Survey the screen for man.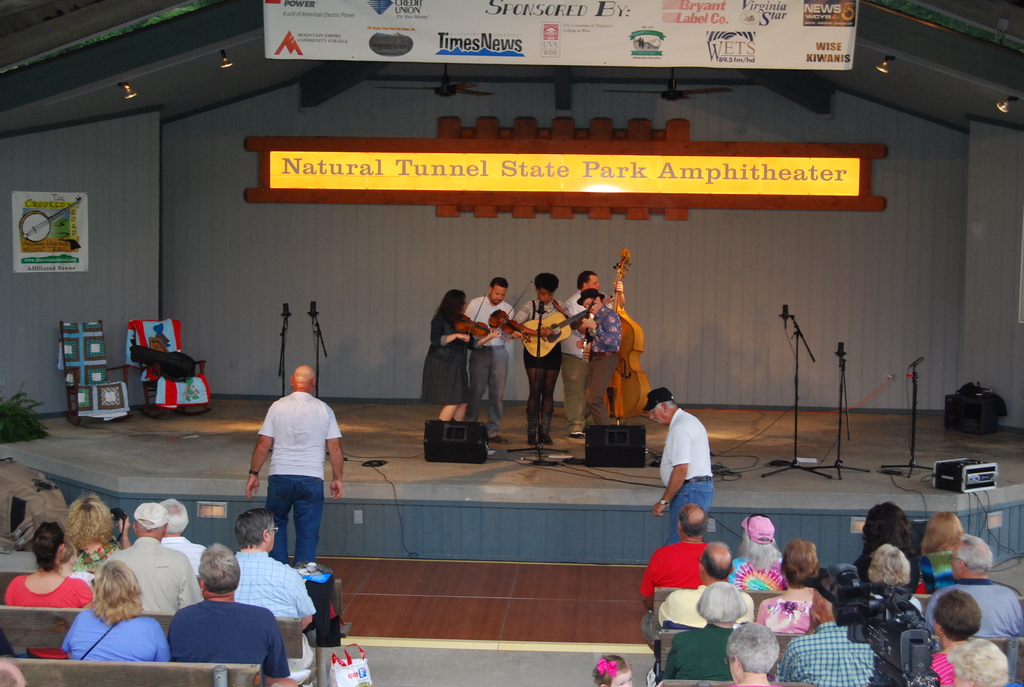
Survey found: region(110, 502, 203, 608).
